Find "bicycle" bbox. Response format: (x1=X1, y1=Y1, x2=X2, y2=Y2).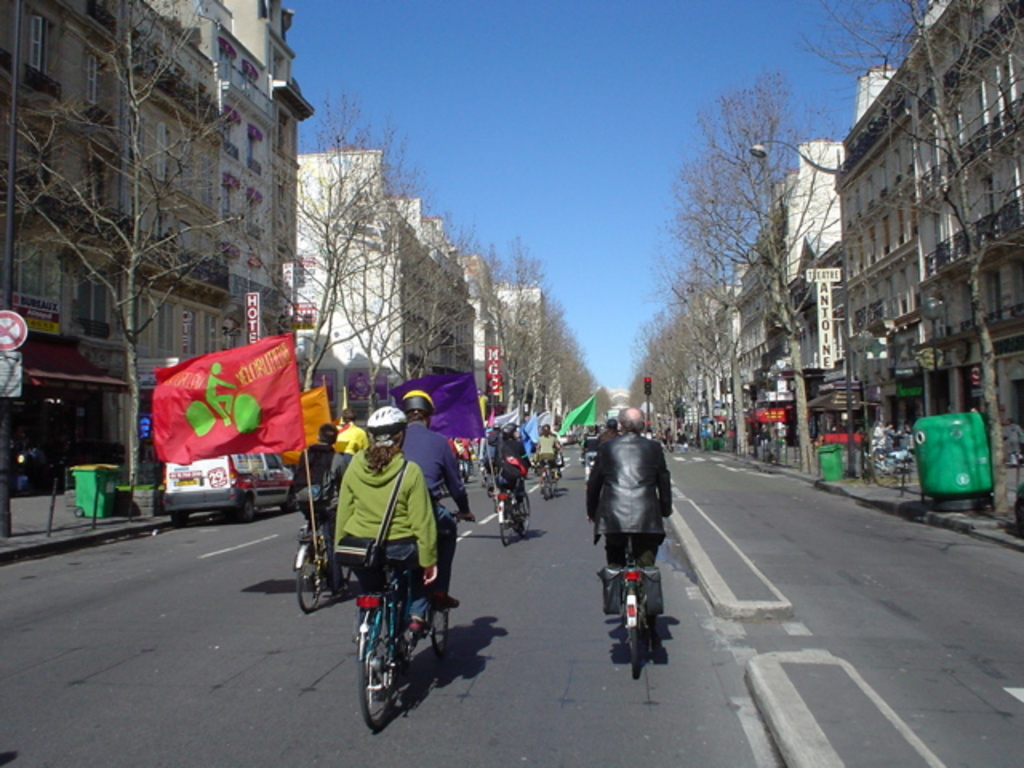
(x1=539, y1=462, x2=560, y2=499).
